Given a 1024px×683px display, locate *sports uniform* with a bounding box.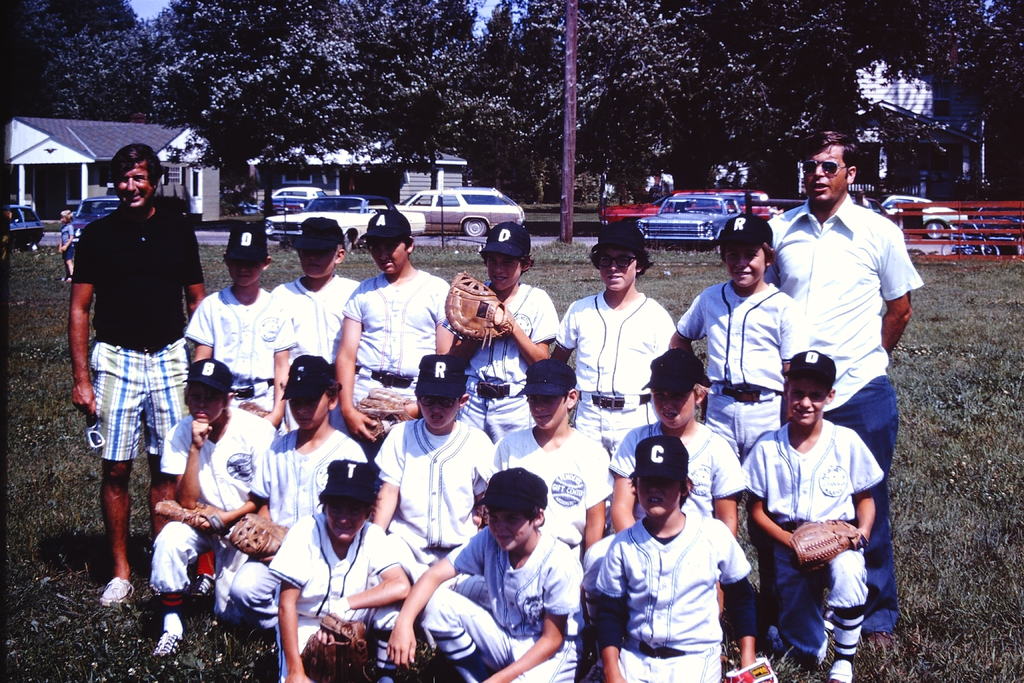
Located: rect(369, 411, 511, 557).
